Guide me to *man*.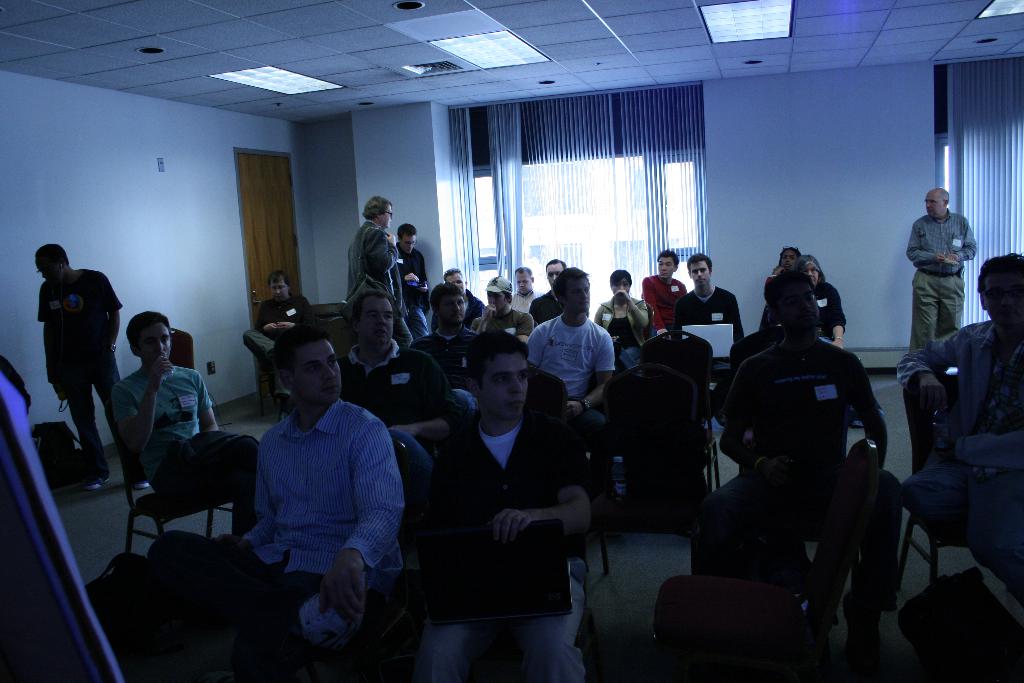
Guidance: region(522, 260, 610, 532).
